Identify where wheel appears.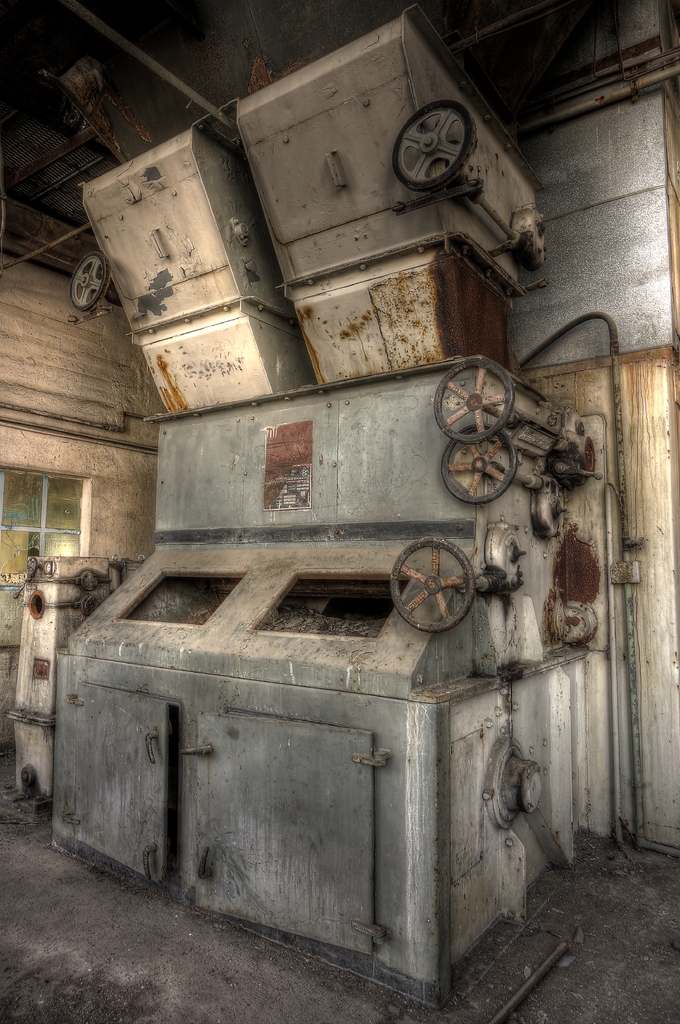
Appears at 392, 101, 478, 192.
